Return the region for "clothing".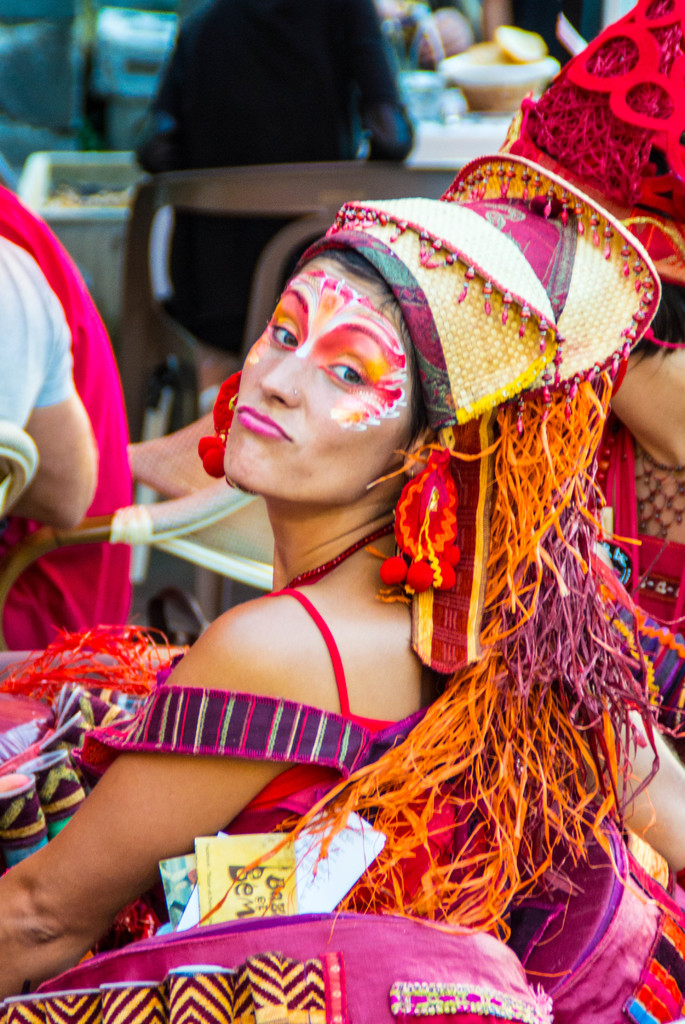
0,183,143,655.
